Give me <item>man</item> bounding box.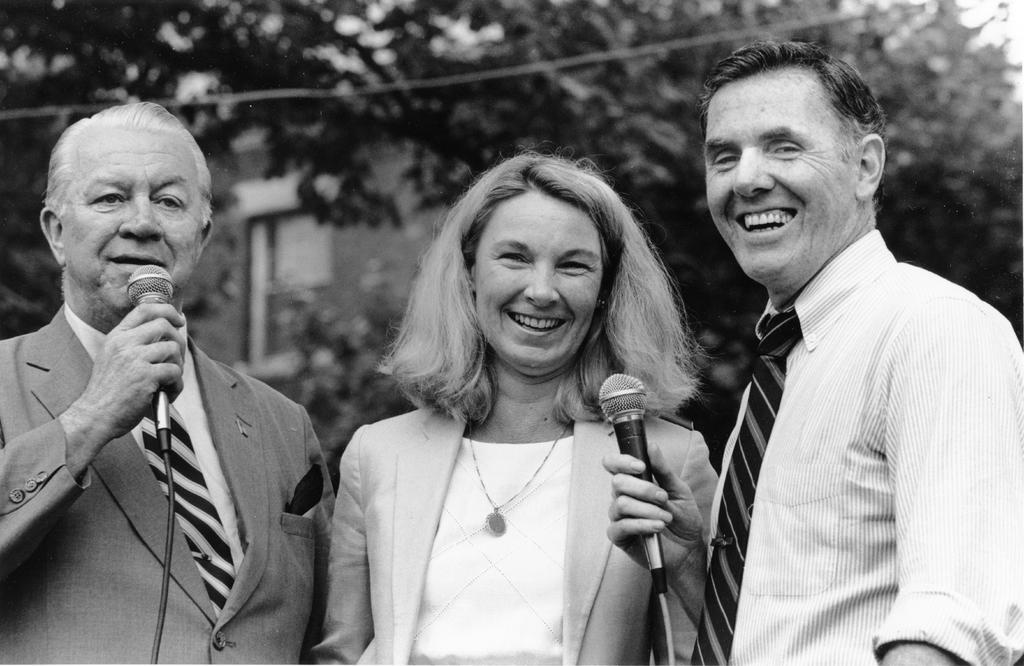
666,46,1011,656.
